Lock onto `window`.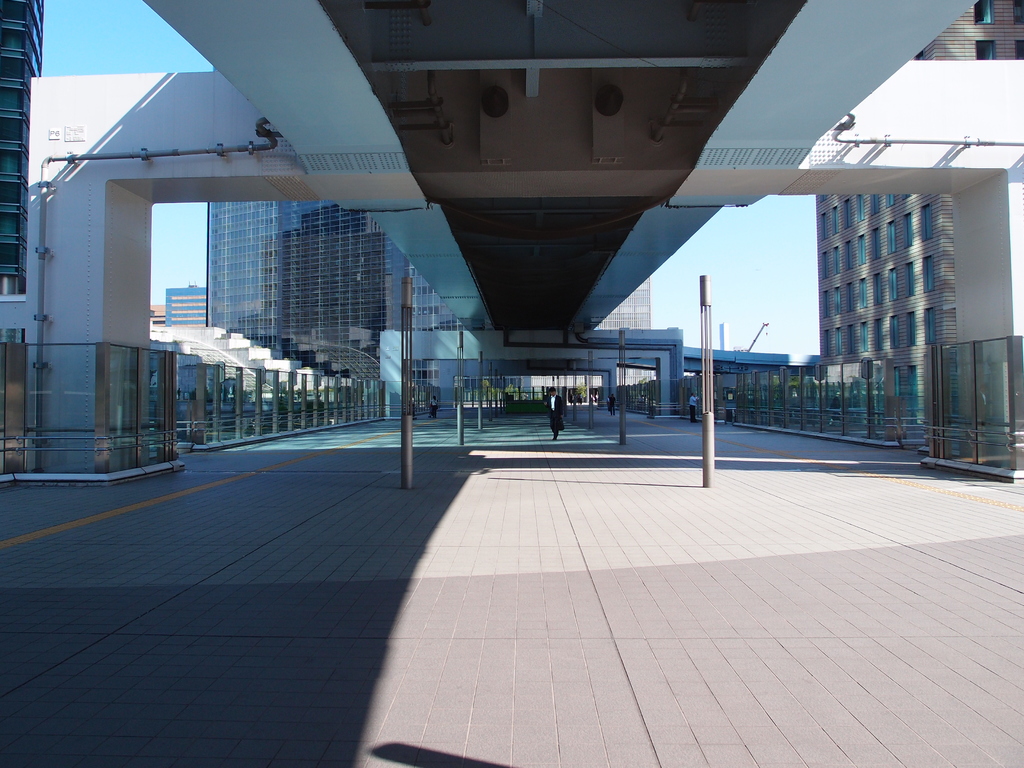
Locked: box(860, 279, 865, 307).
